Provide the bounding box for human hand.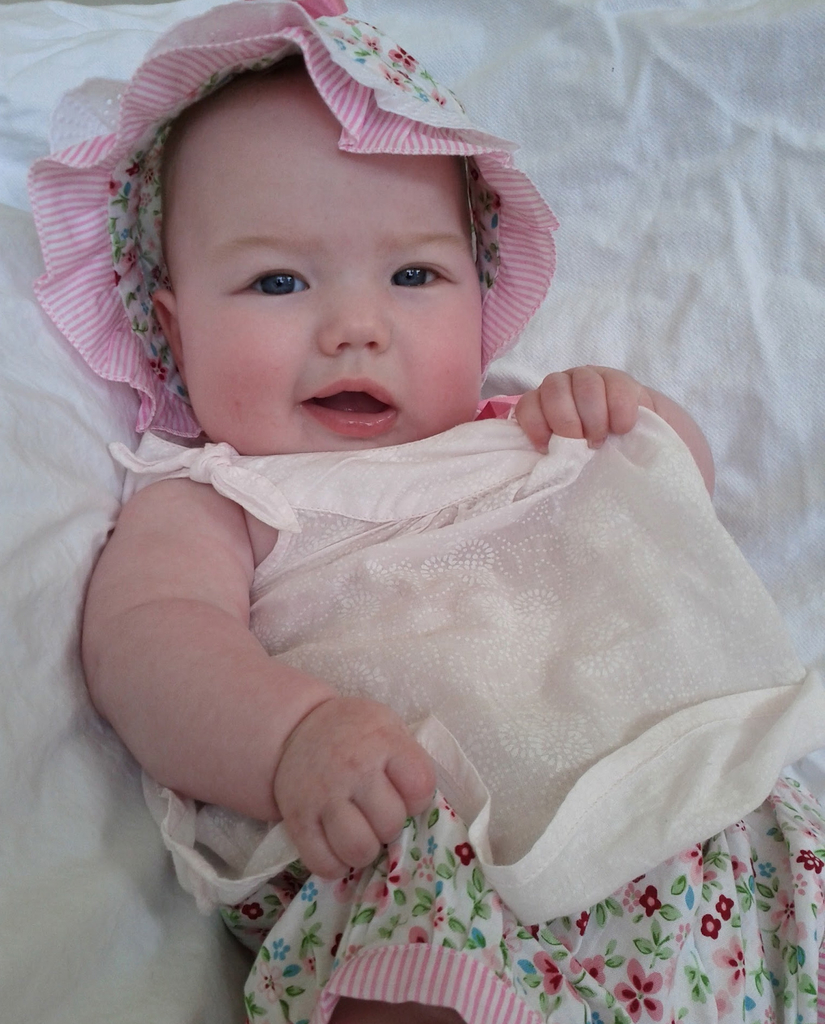
274, 691, 441, 883.
